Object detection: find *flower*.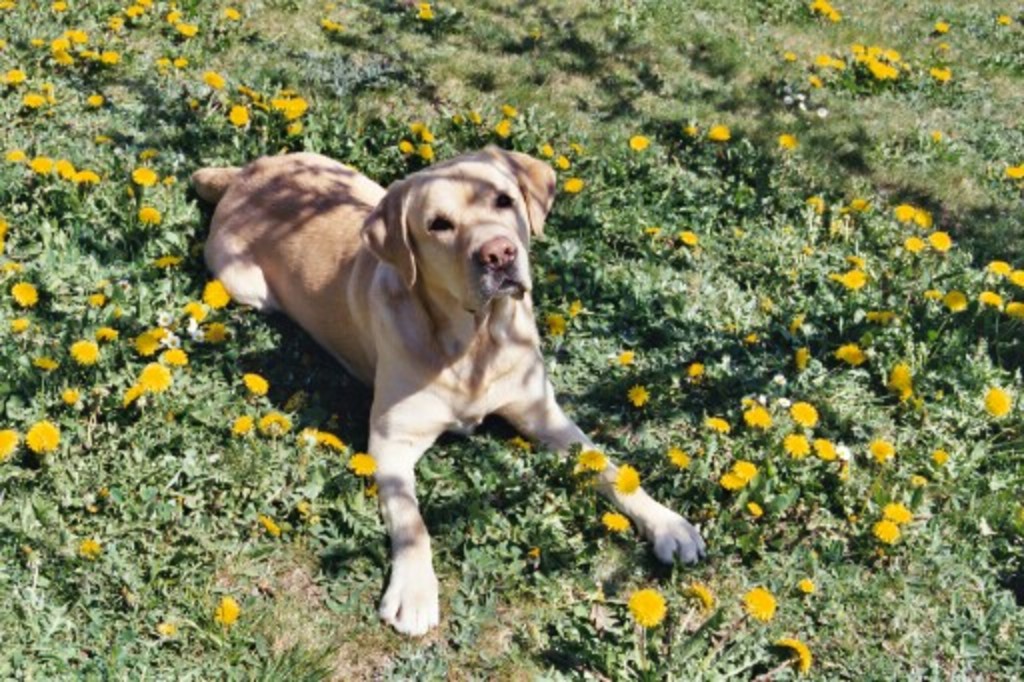
(606, 508, 626, 540).
